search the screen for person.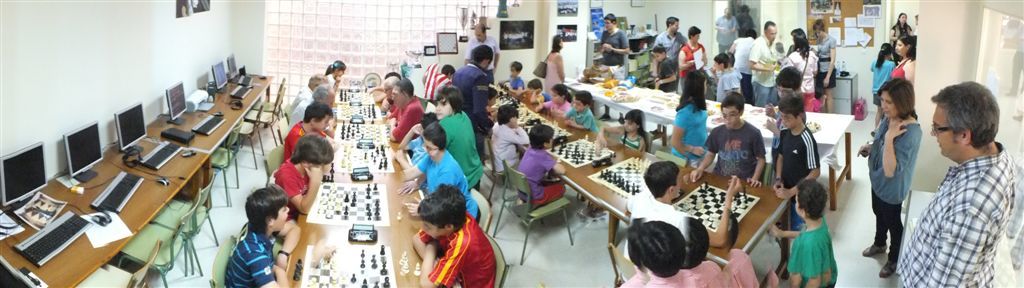
Found at BBox(660, 72, 706, 163).
